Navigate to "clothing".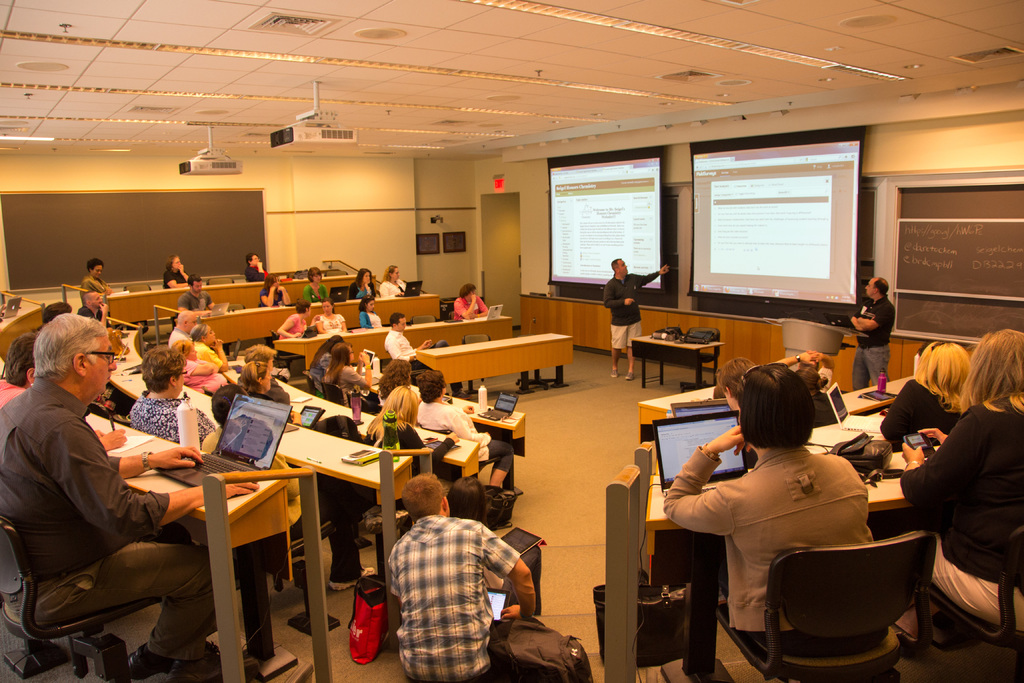
Navigation target: (284,318,305,339).
